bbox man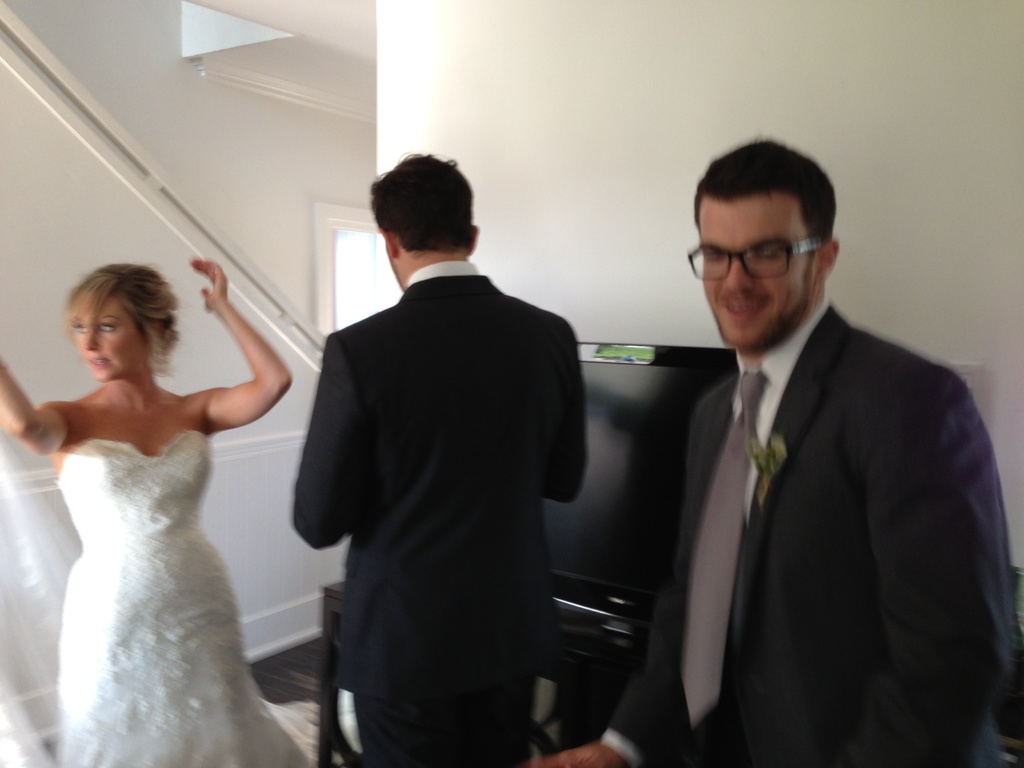
detection(288, 149, 589, 767)
